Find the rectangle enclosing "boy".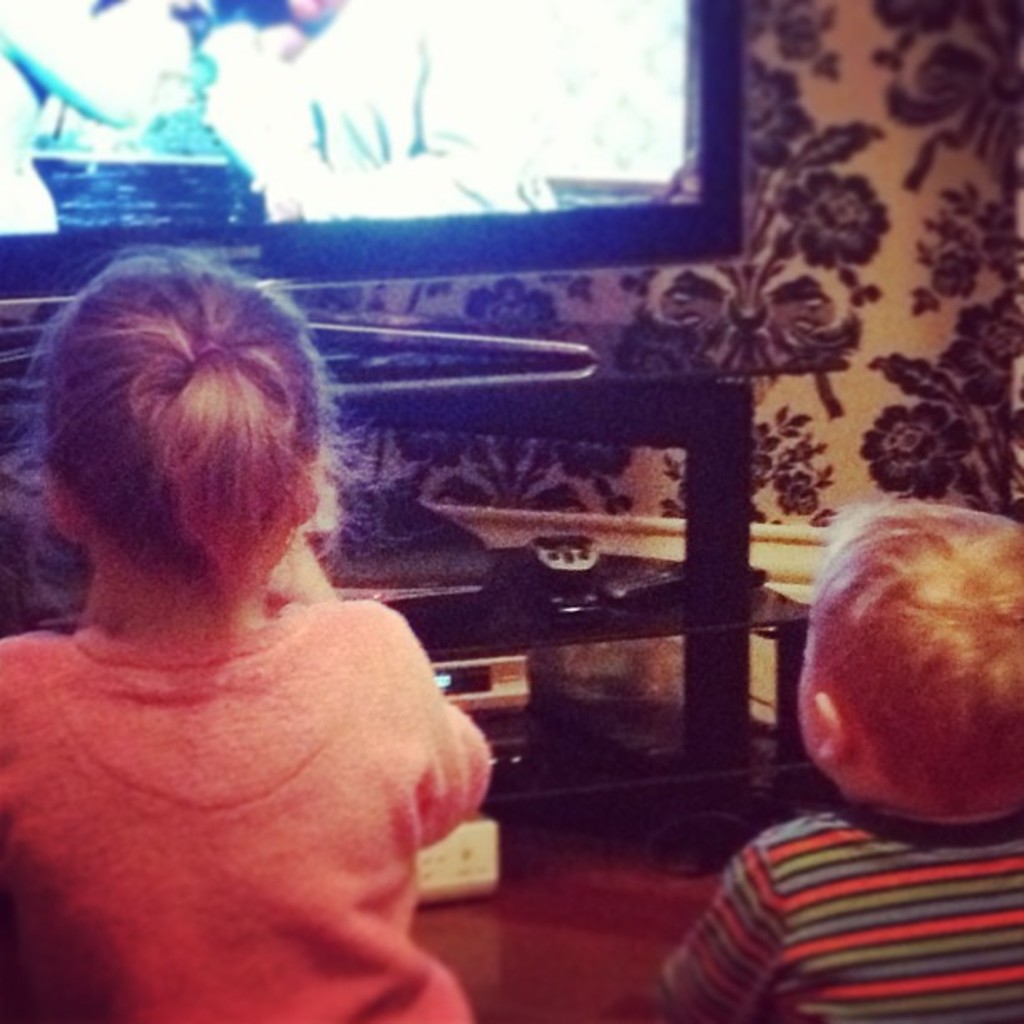
648 499 1022 1022.
